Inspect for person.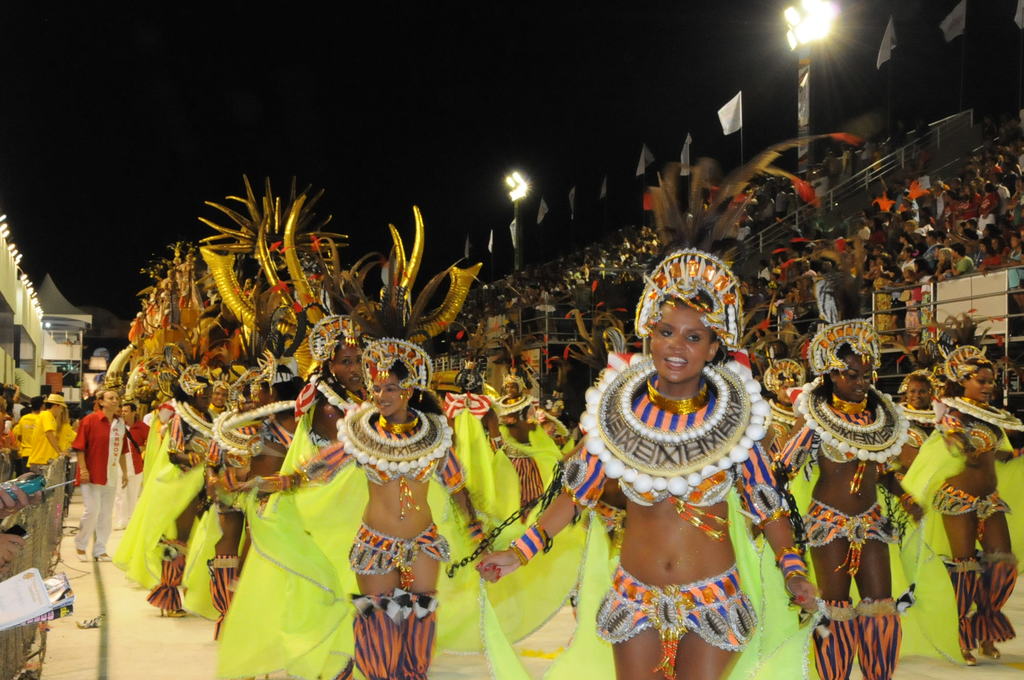
Inspection: bbox(474, 241, 831, 679).
